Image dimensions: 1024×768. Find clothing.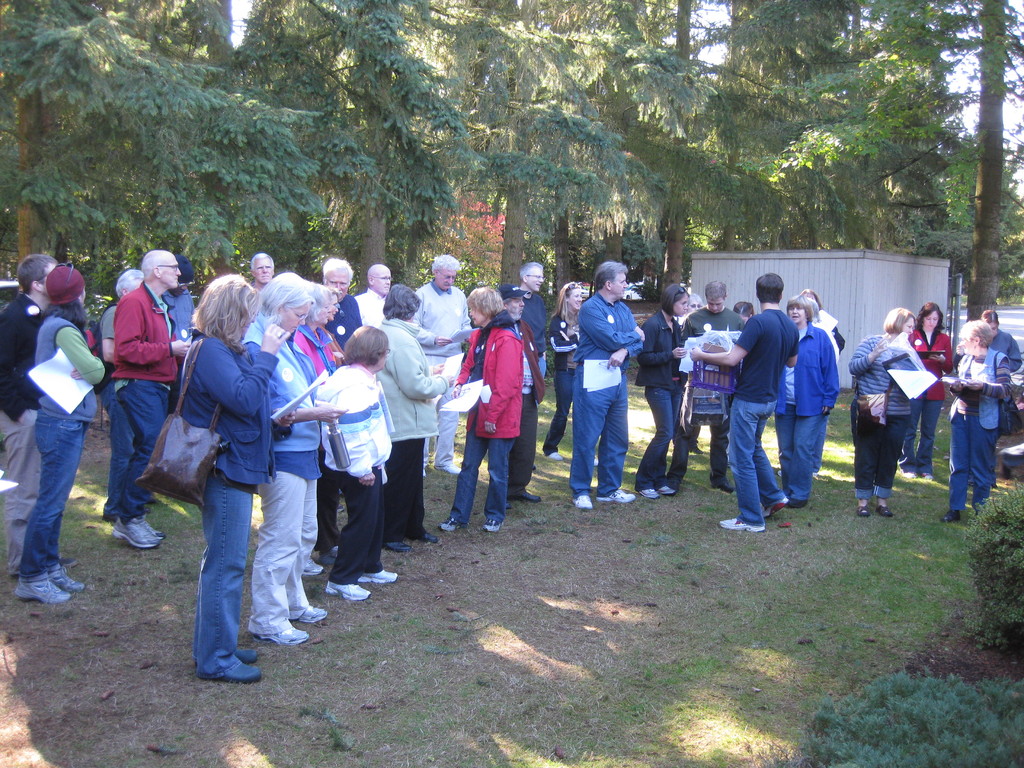
<box>908,334,945,469</box>.
